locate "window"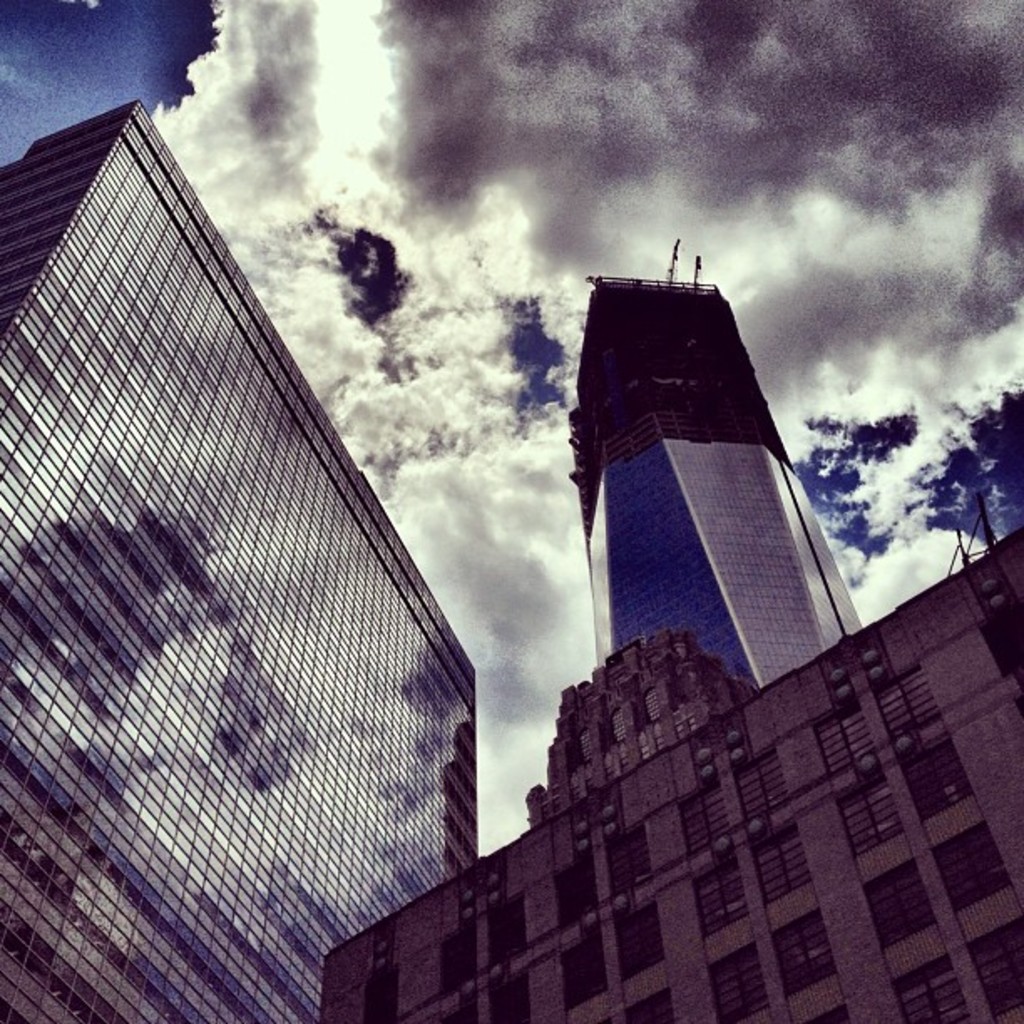
880,674,935,736
